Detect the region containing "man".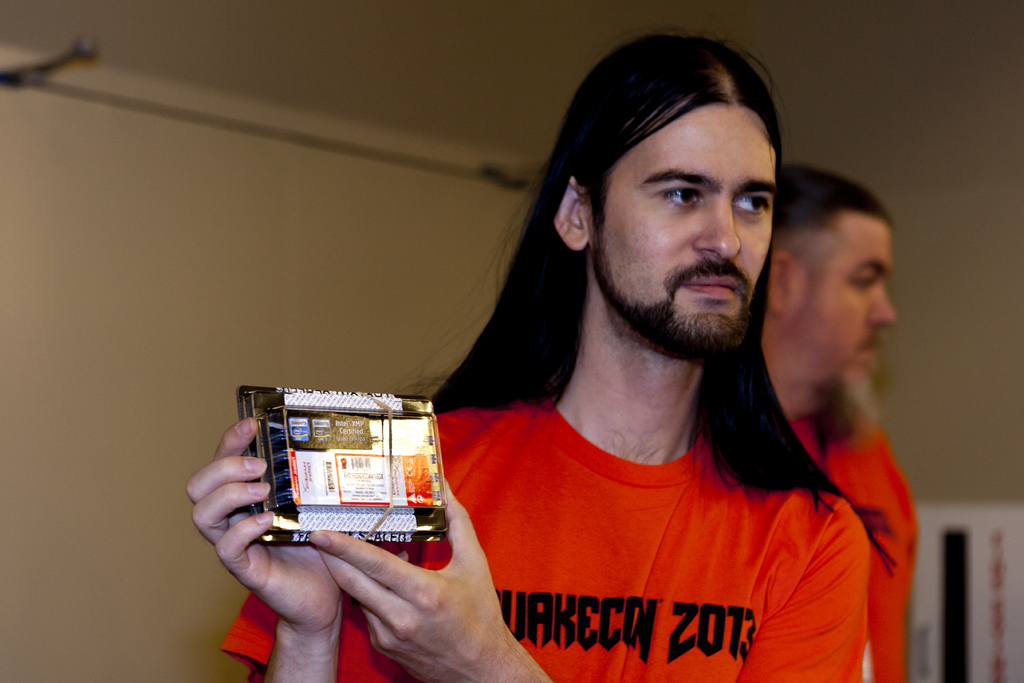
box=[766, 158, 918, 682].
